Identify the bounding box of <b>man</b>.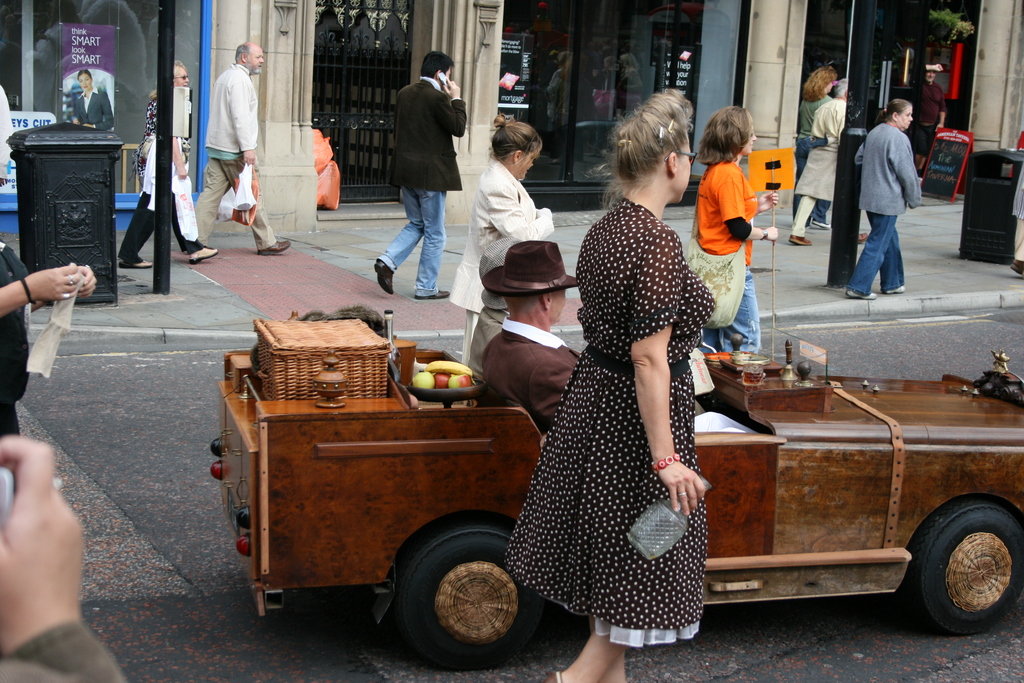
x1=481, y1=239, x2=584, y2=432.
